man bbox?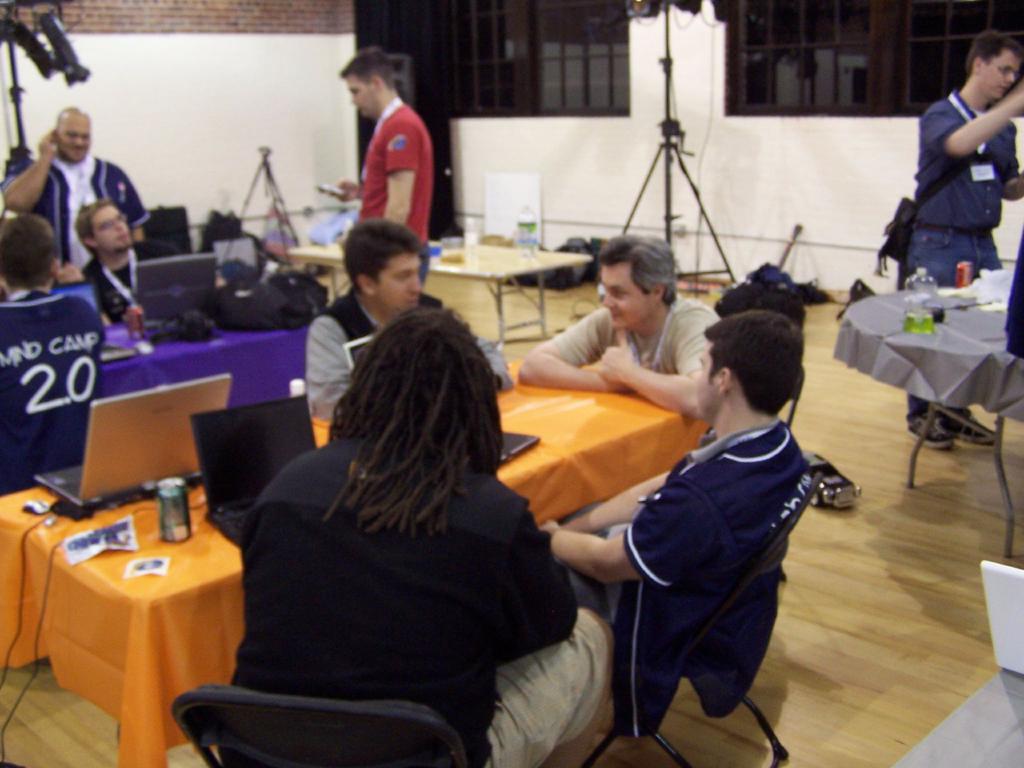
(x1=83, y1=196, x2=155, y2=325)
